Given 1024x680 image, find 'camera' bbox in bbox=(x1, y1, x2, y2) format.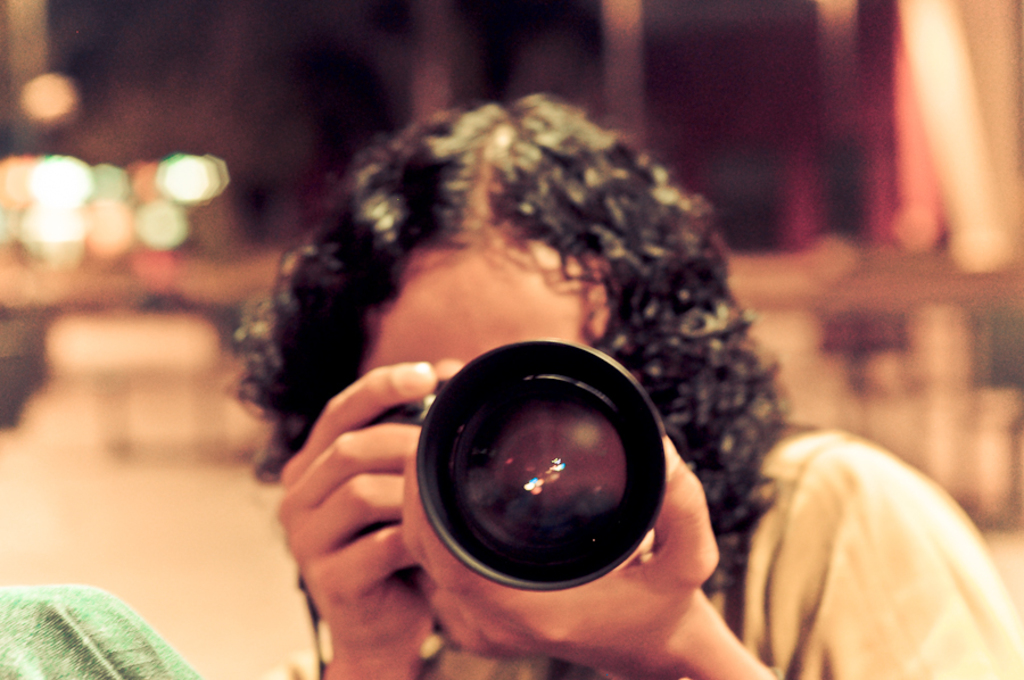
bbox=(394, 326, 675, 641).
